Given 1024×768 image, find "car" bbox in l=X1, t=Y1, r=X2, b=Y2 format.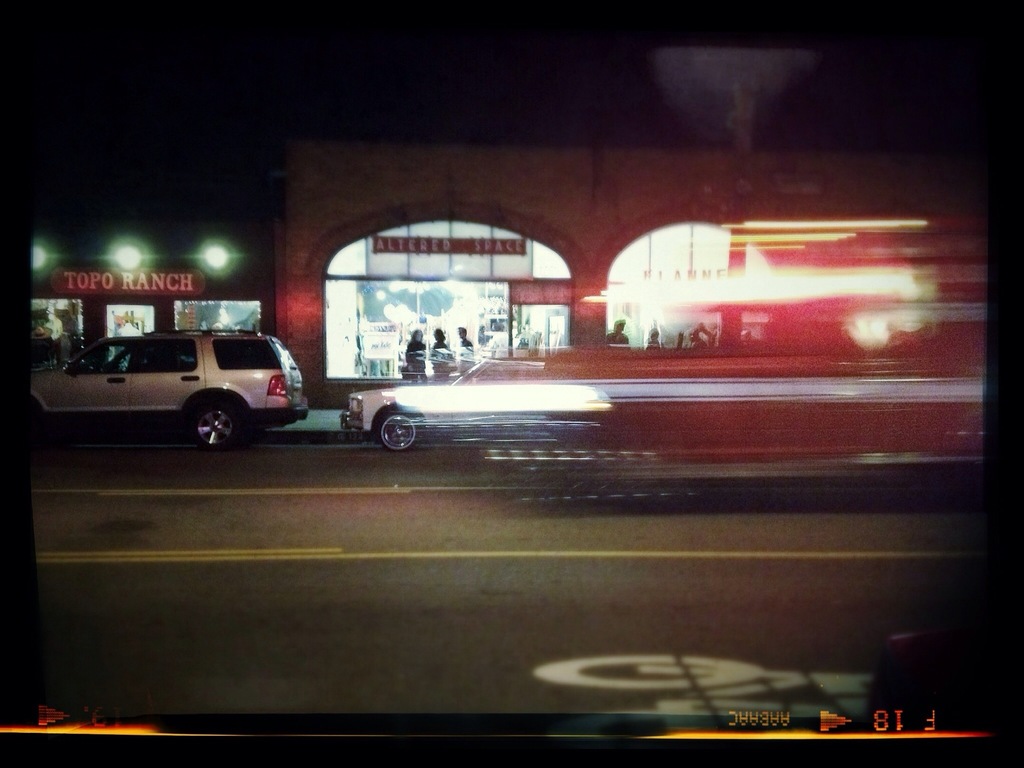
l=341, t=361, r=545, b=454.
